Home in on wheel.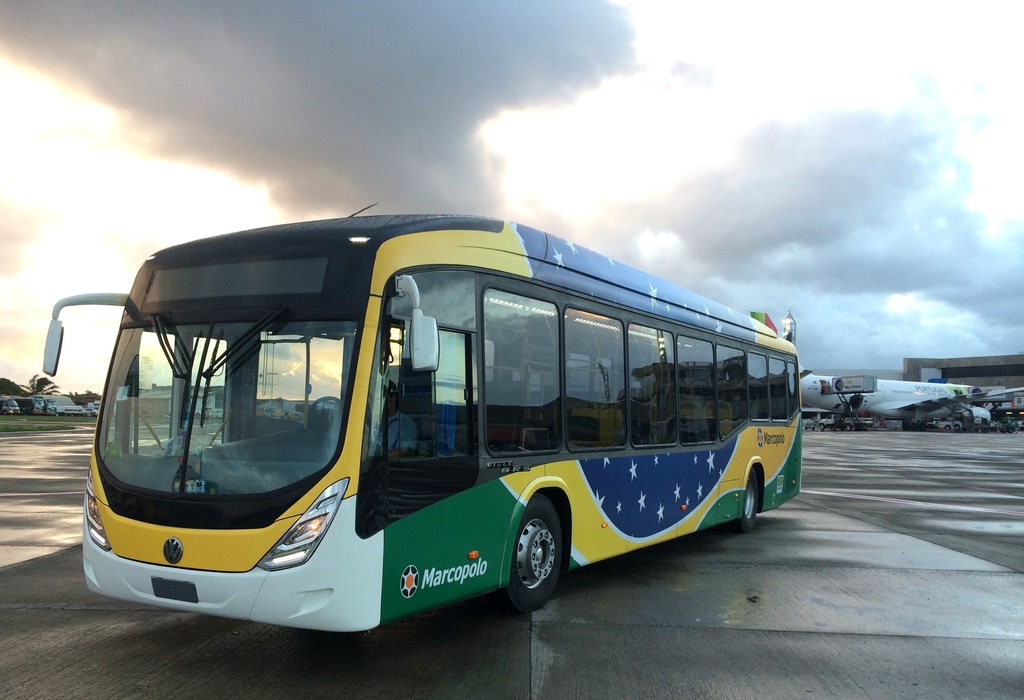
Homed in at x1=821, y1=422, x2=825, y2=432.
